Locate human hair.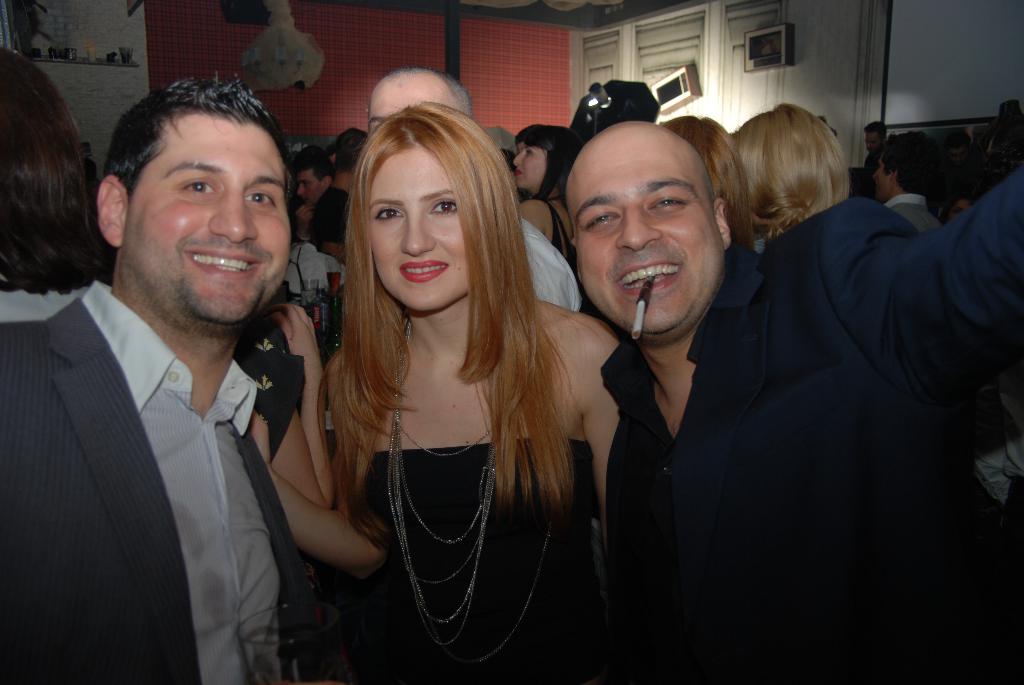
Bounding box: l=732, t=102, r=852, b=239.
